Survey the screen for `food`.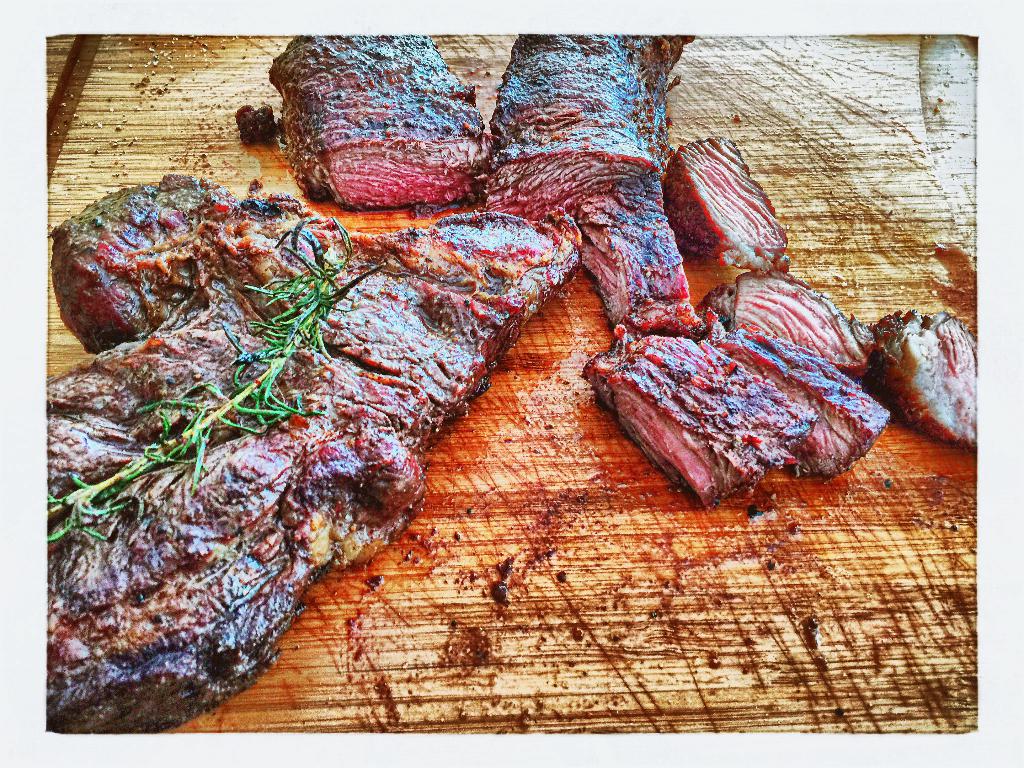
Survey found: <box>269,31,499,209</box>.
